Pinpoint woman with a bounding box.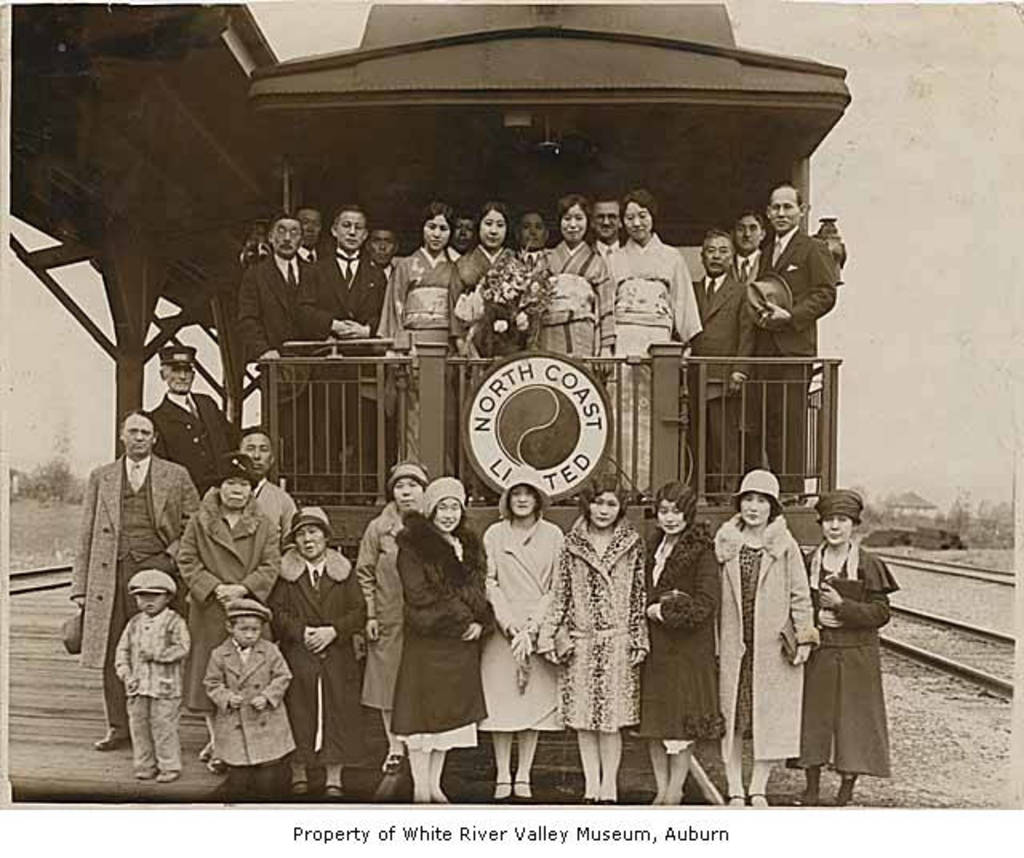
crop(552, 480, 653, 812).
